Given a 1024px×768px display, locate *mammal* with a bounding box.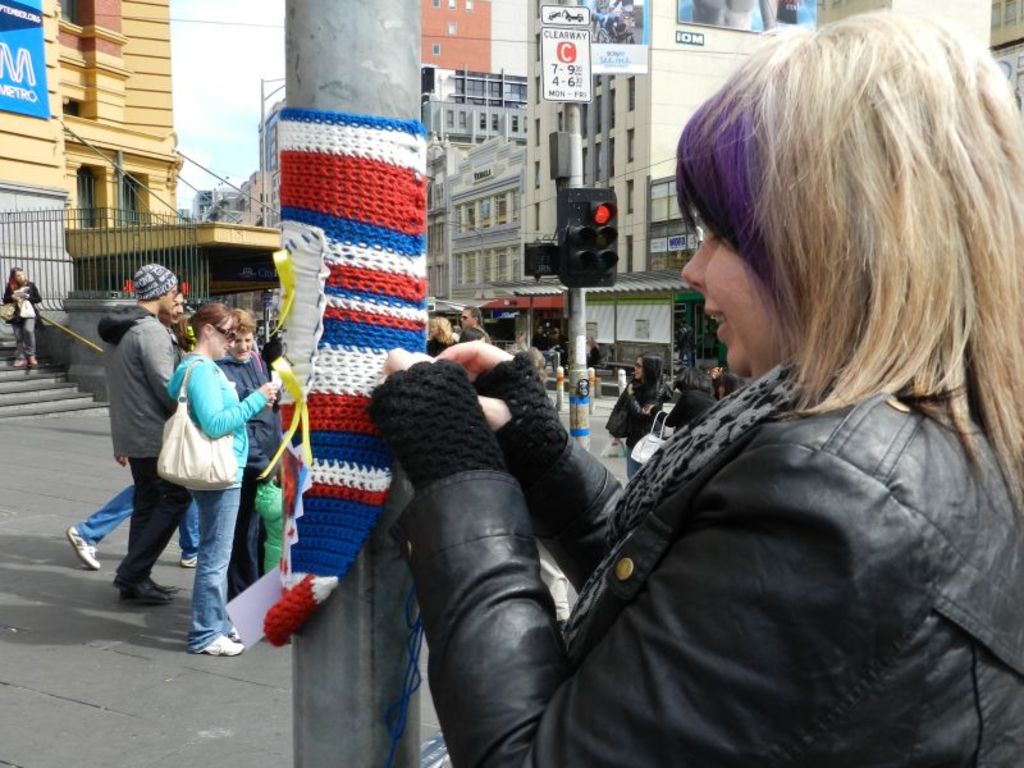
Located: <bbox>348, 91, 1004, 746</bbox>.
